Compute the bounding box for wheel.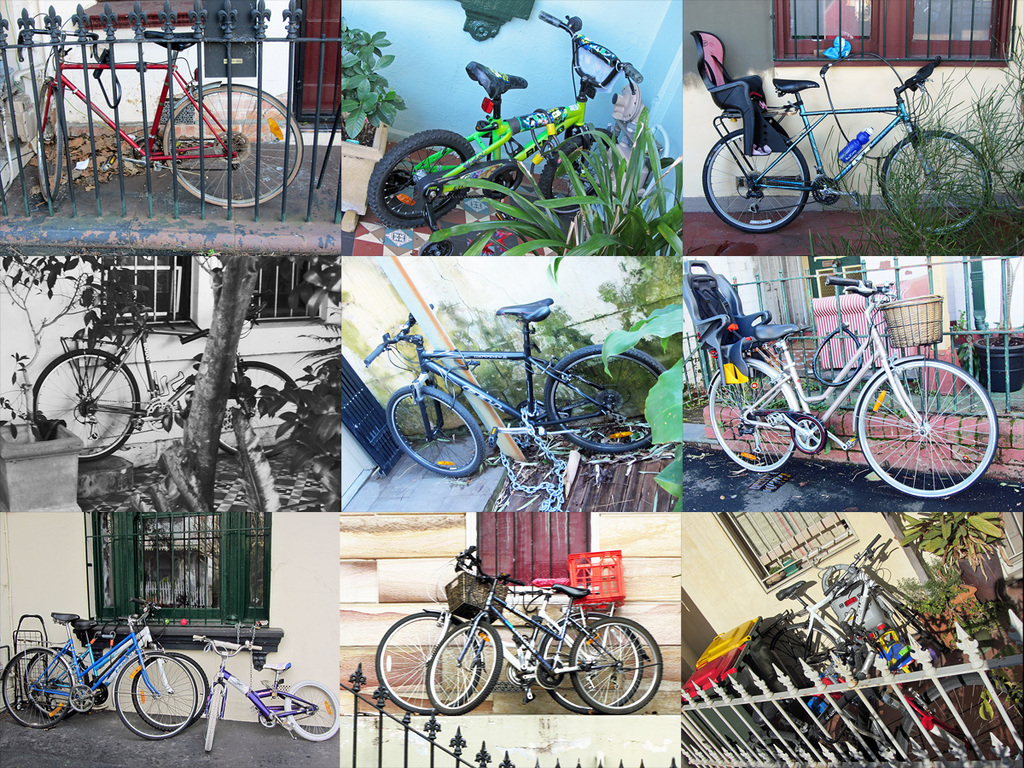
(216, 368, 305, 460).
